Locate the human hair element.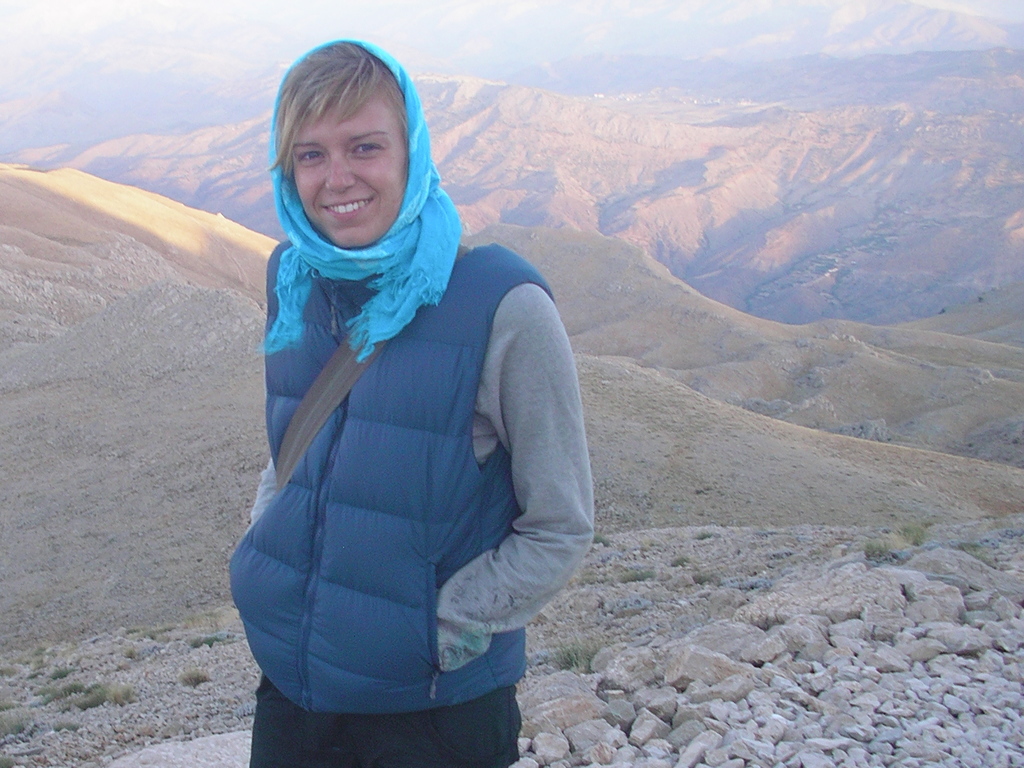
Element bbox: 263 40 395 179.
